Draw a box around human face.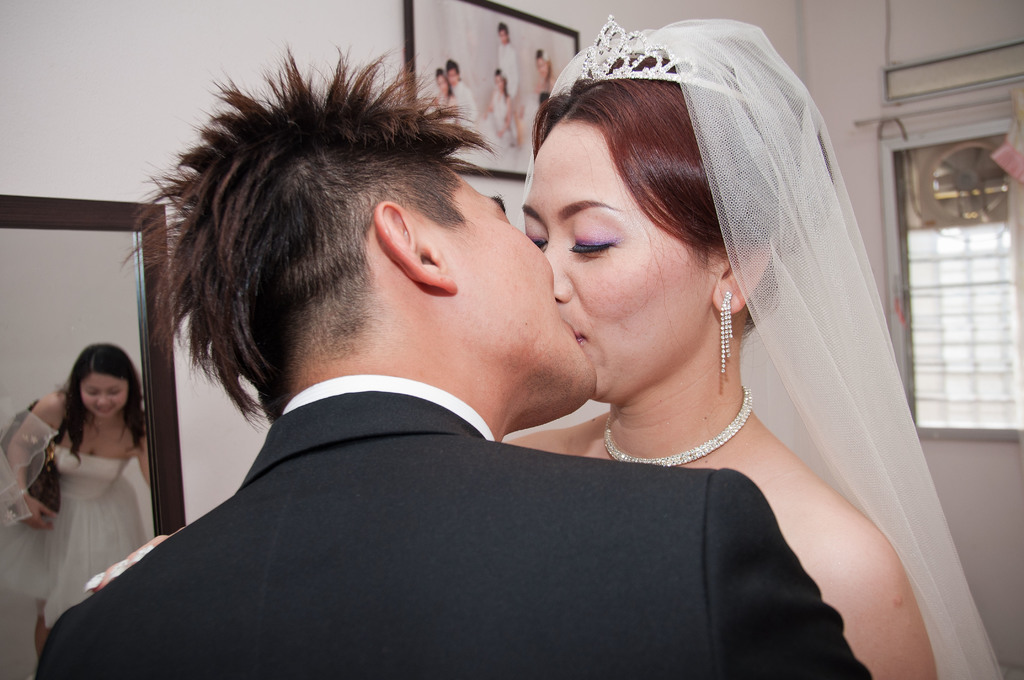
box(519, 118, 705, 400).
